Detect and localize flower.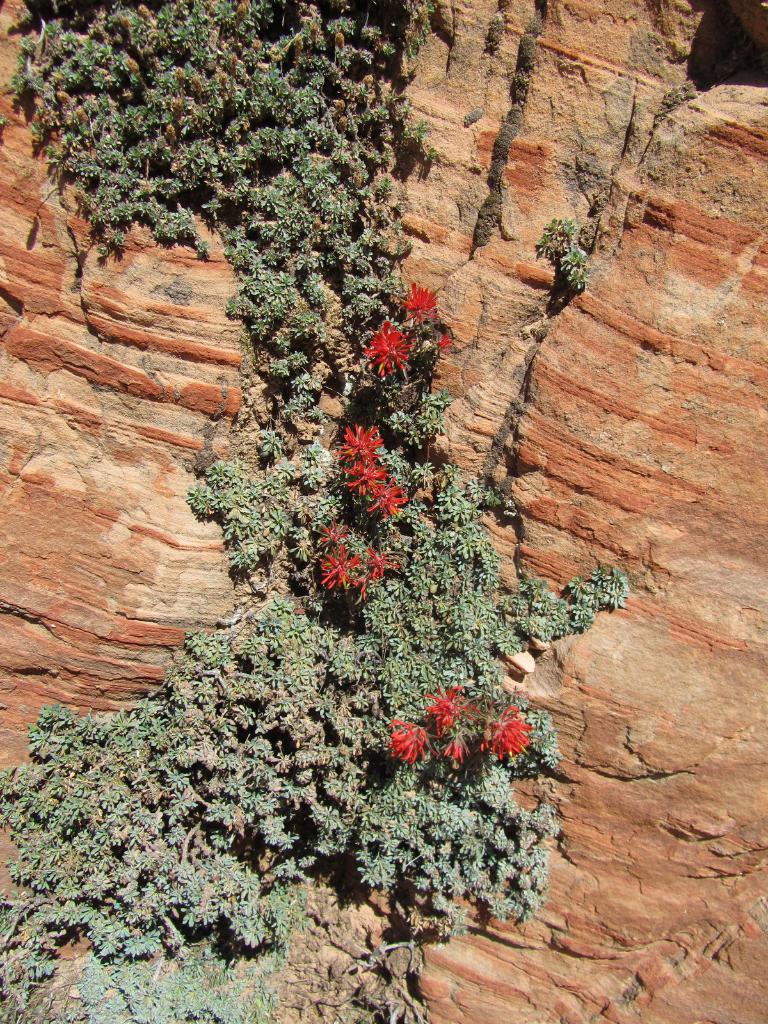
Localized at [353, 556, 400, 596].
